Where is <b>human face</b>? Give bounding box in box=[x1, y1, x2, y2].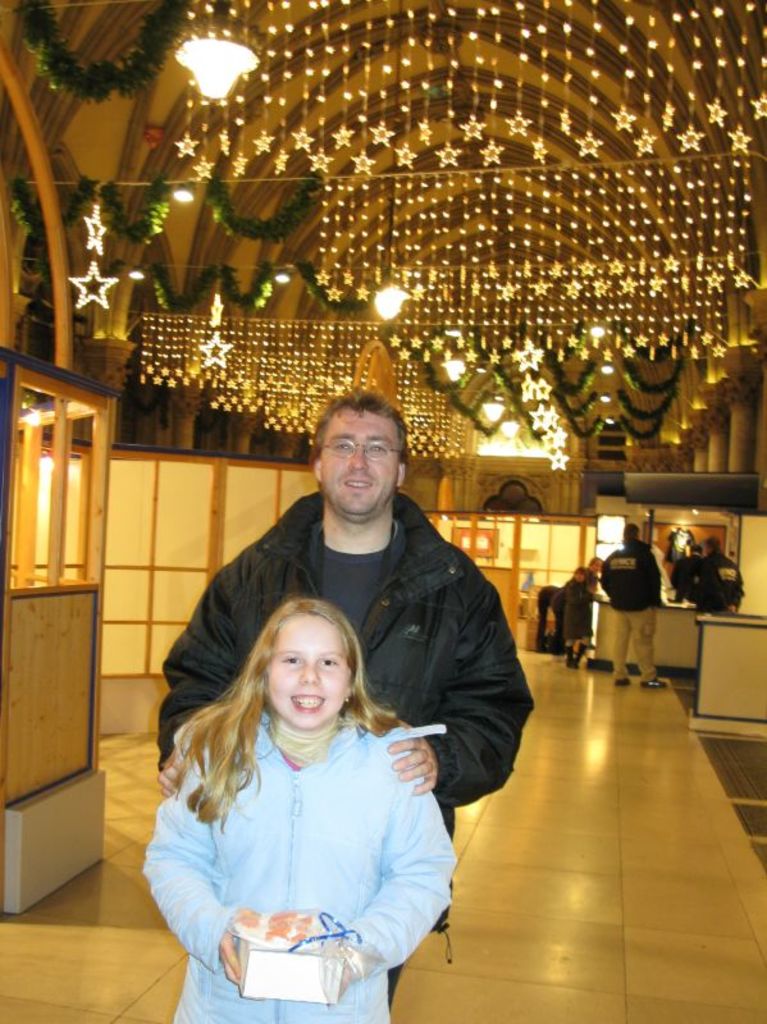
box=[265, 613, 343, 733].
